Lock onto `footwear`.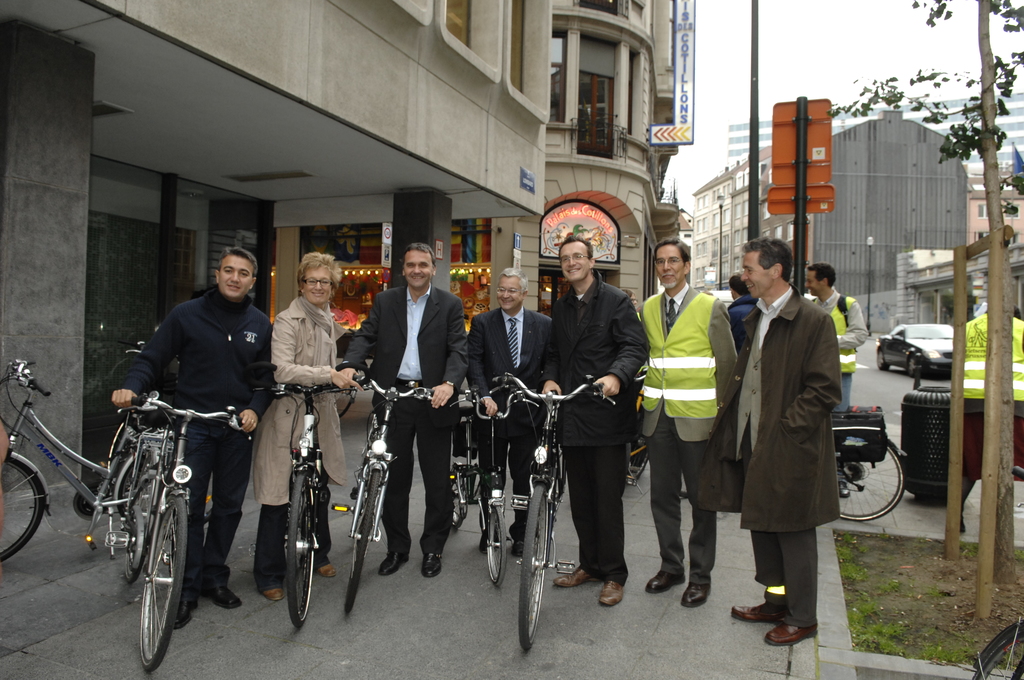
Locked: l=595, t=581, r=621, b=606.
